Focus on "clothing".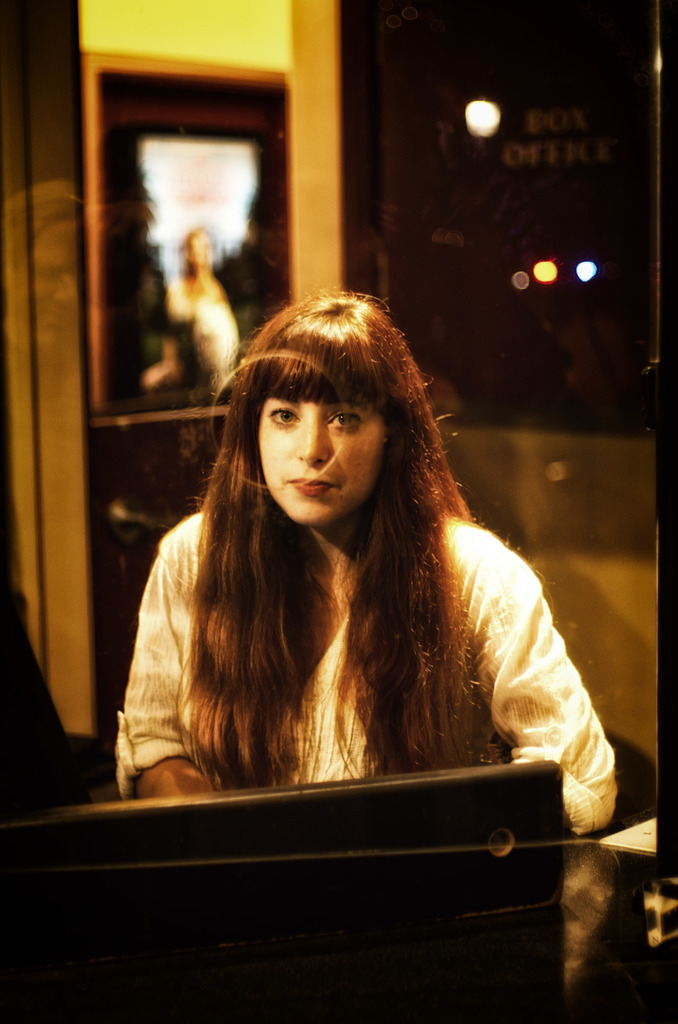
Focused at crop(95, 442, 602, 809).
